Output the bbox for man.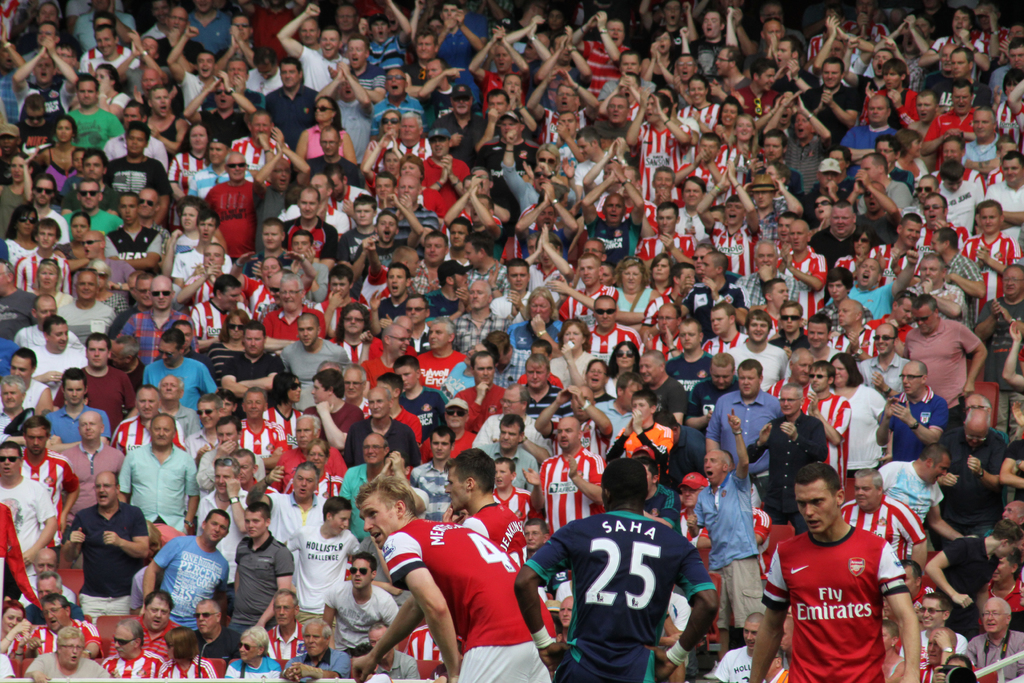
crop(746, 462, 921, 682).
